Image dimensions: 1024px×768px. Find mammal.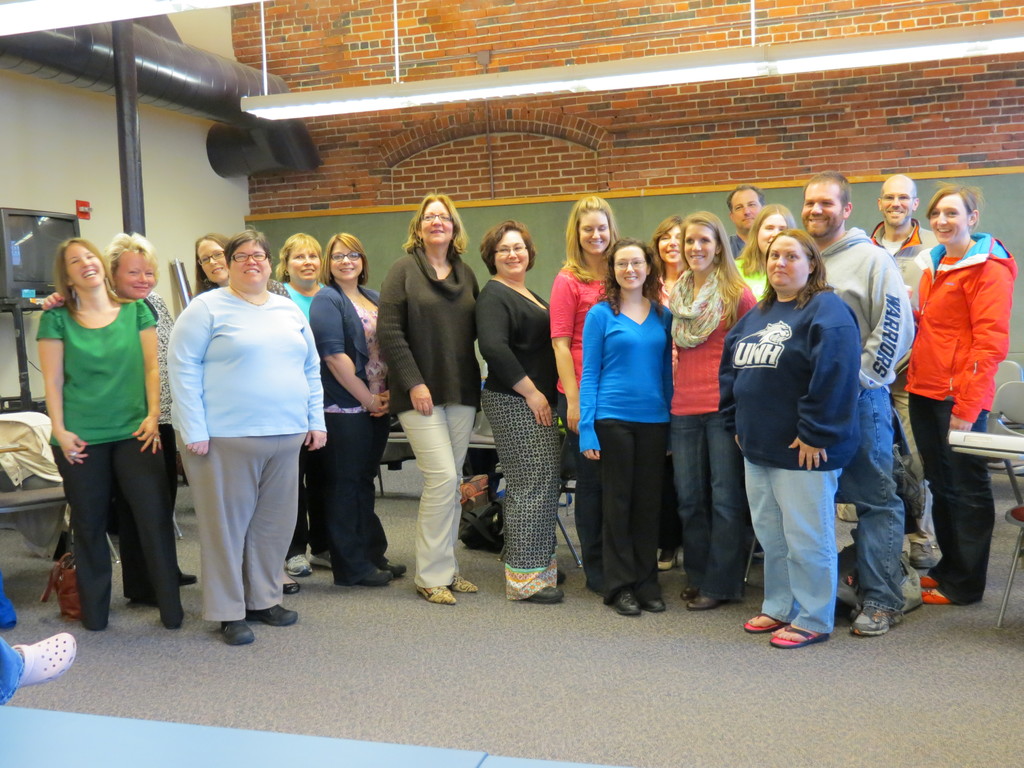
552 192 623 590.
